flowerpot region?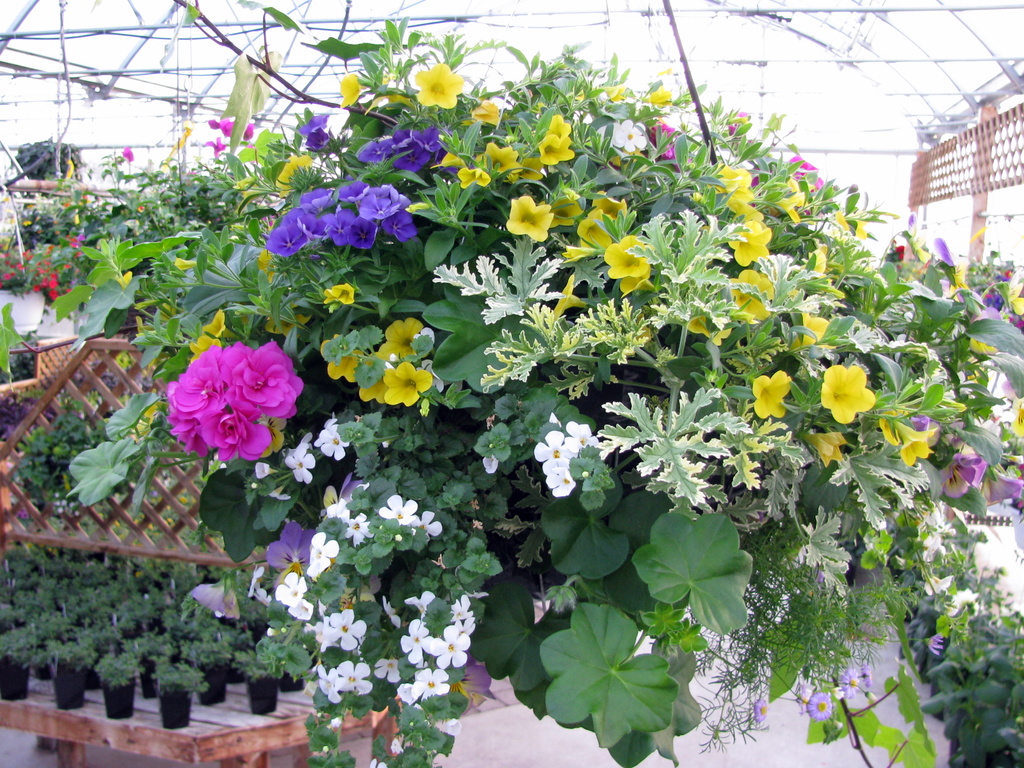
crop(134, 660, 156, 698)
